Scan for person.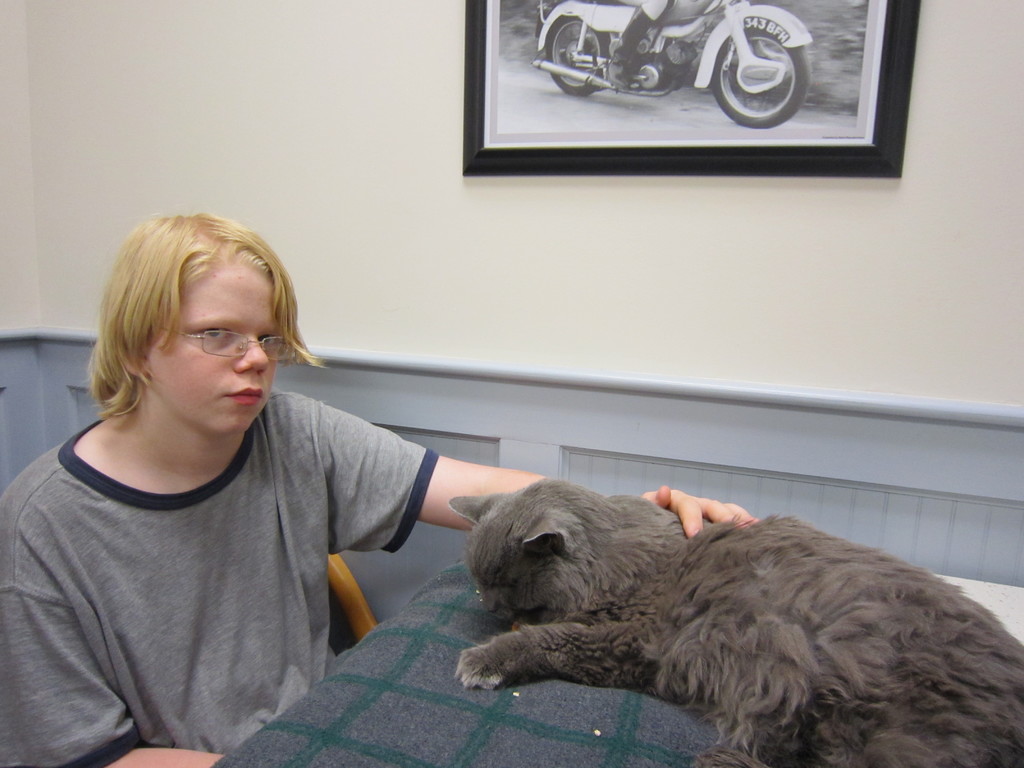
Scan result: 21/193/493/767.
